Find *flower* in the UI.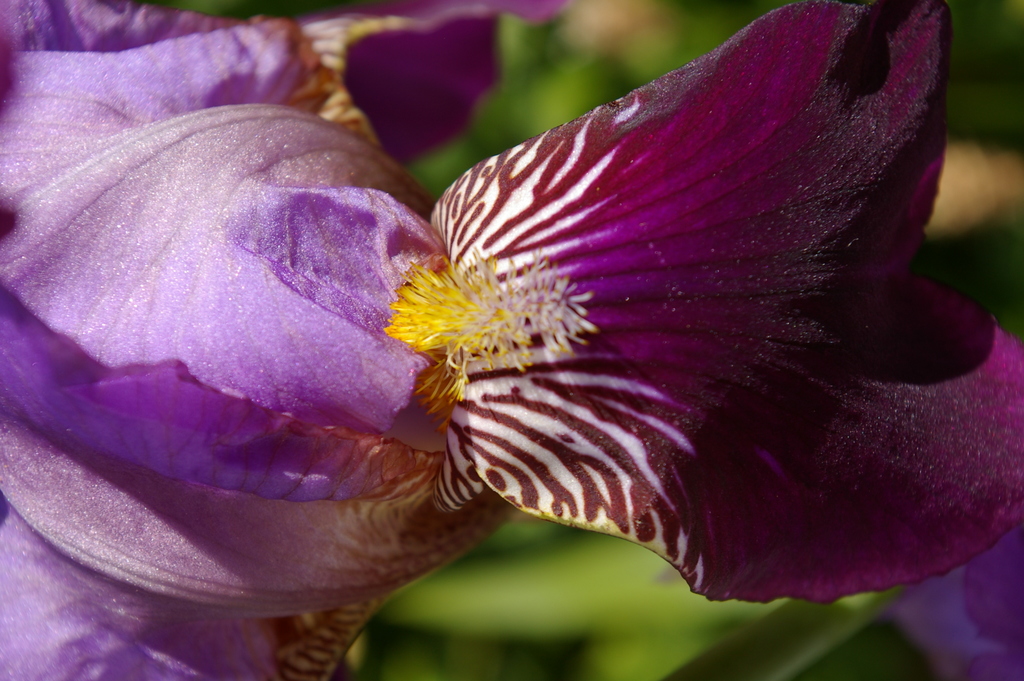
UI element at 0,0,1023,680.
